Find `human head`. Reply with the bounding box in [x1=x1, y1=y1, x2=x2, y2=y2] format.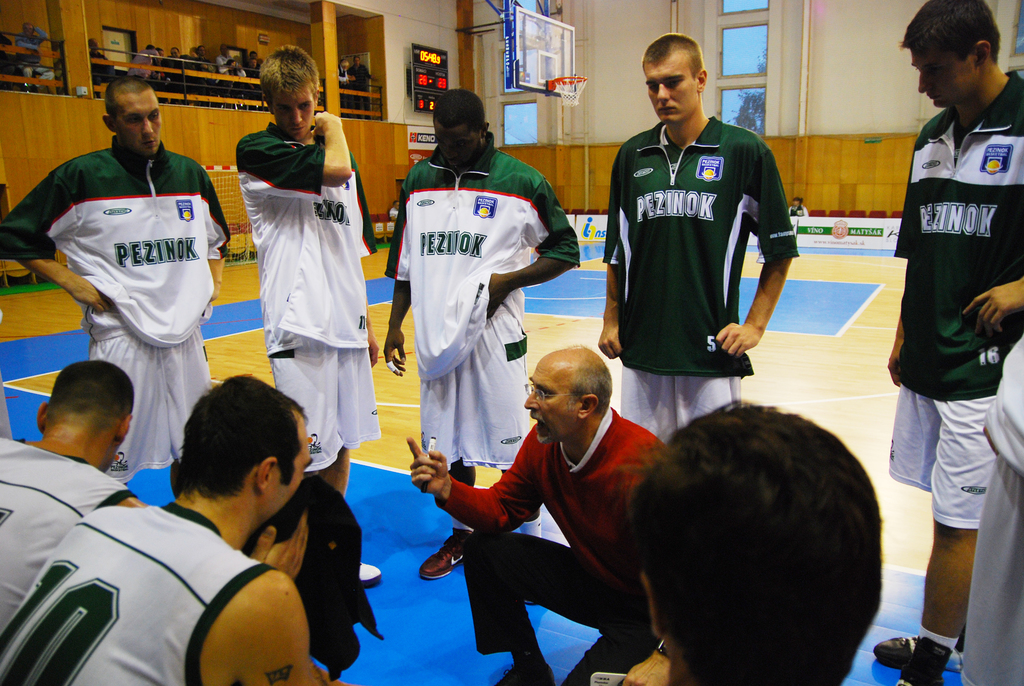
[x1=196, y1=44, x2=204, y2=55].
